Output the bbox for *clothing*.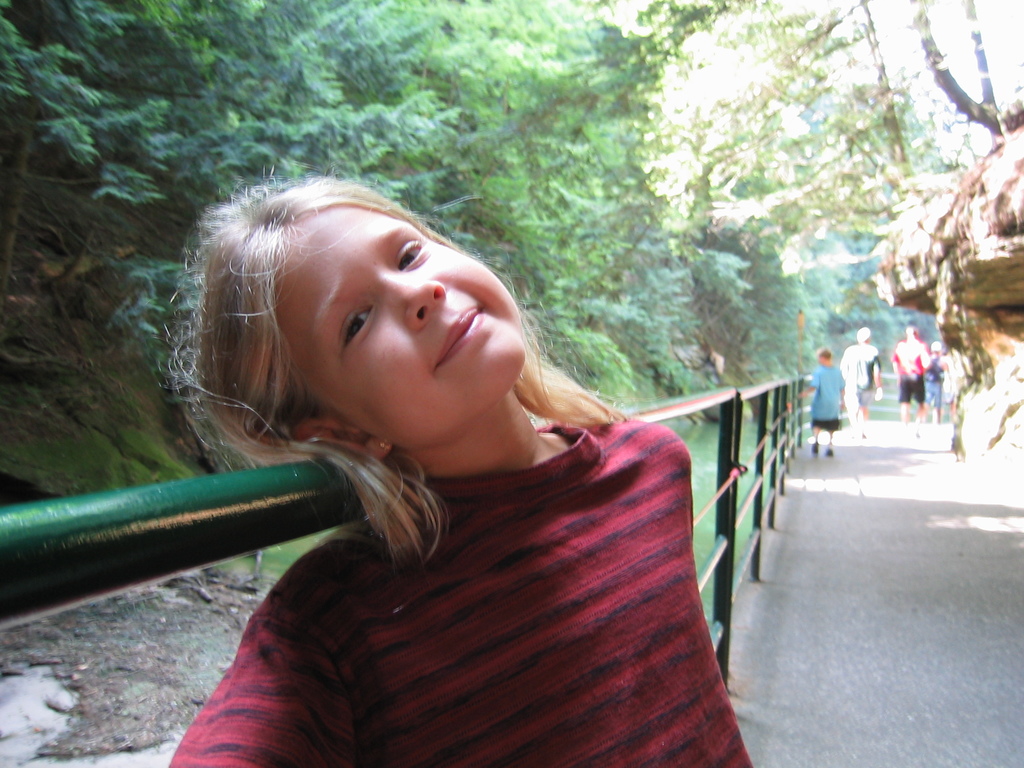
x1=936, y1=350, x2=973, y2=399.
